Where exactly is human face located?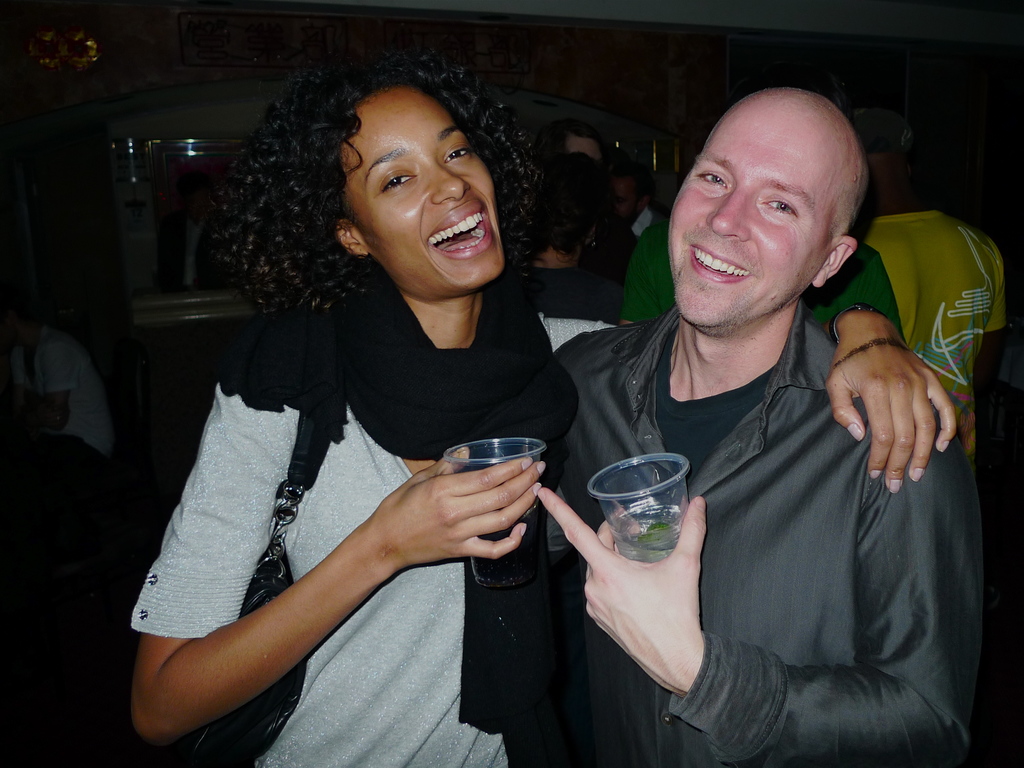
Its bounding box is bbox=[671, 95, 836, 335].
